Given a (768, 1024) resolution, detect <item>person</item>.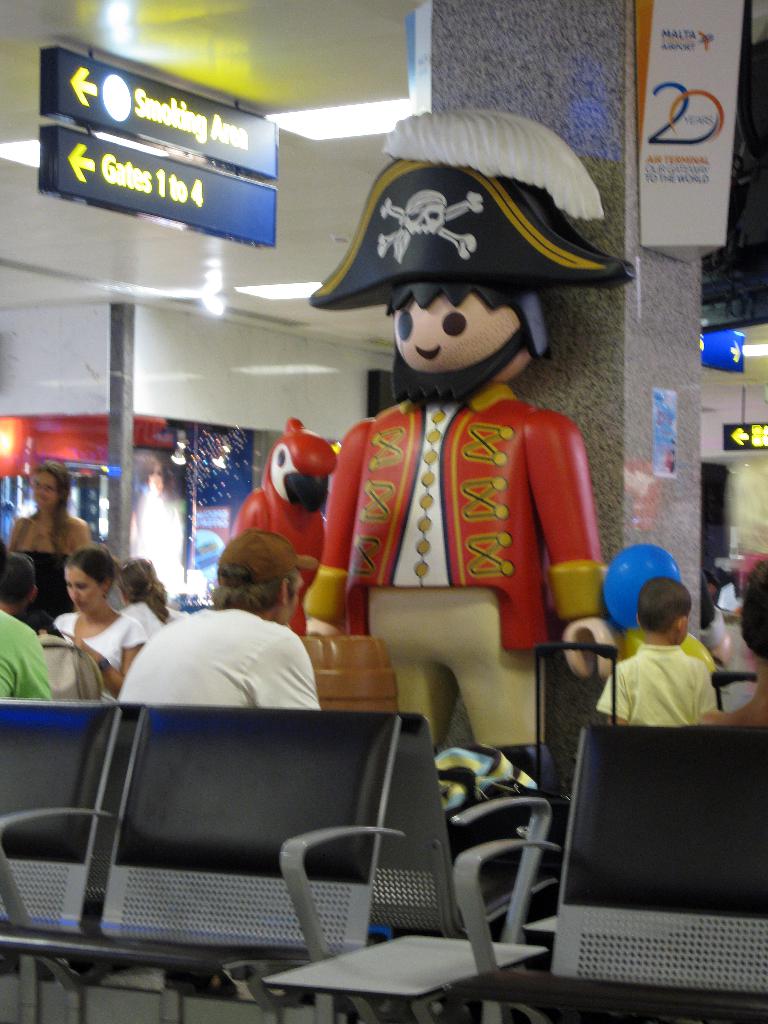
{"left": 294, "top": 148, "right": 616, "bottom": 810}.
